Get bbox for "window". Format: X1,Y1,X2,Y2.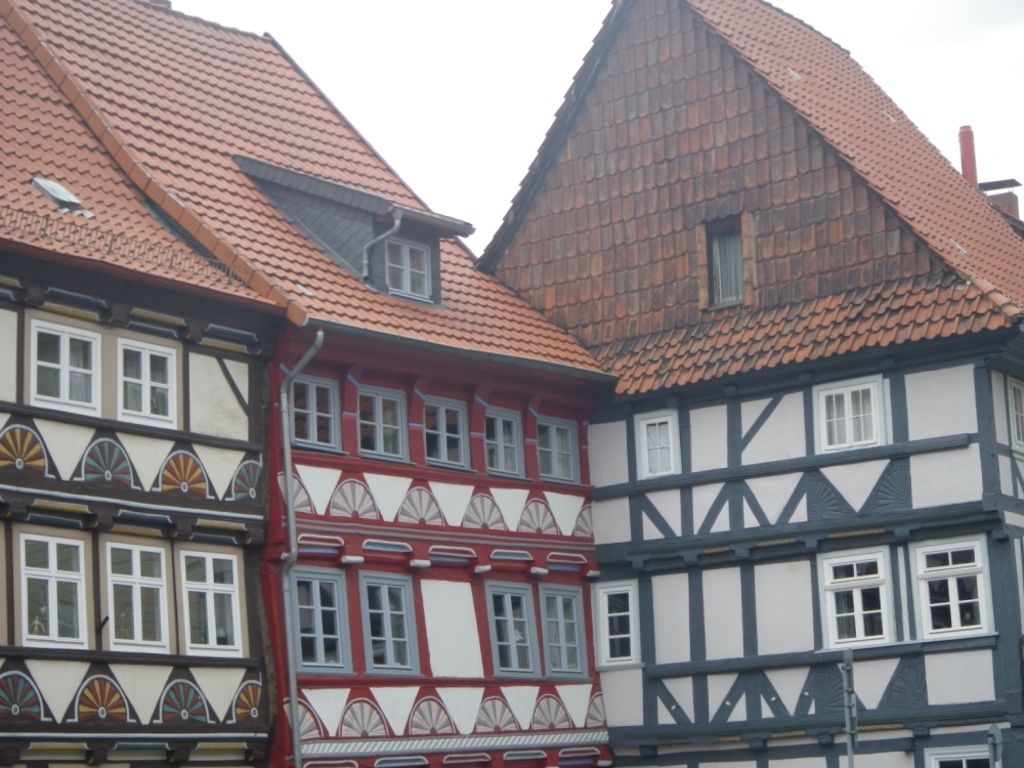
294,574,342,670.
